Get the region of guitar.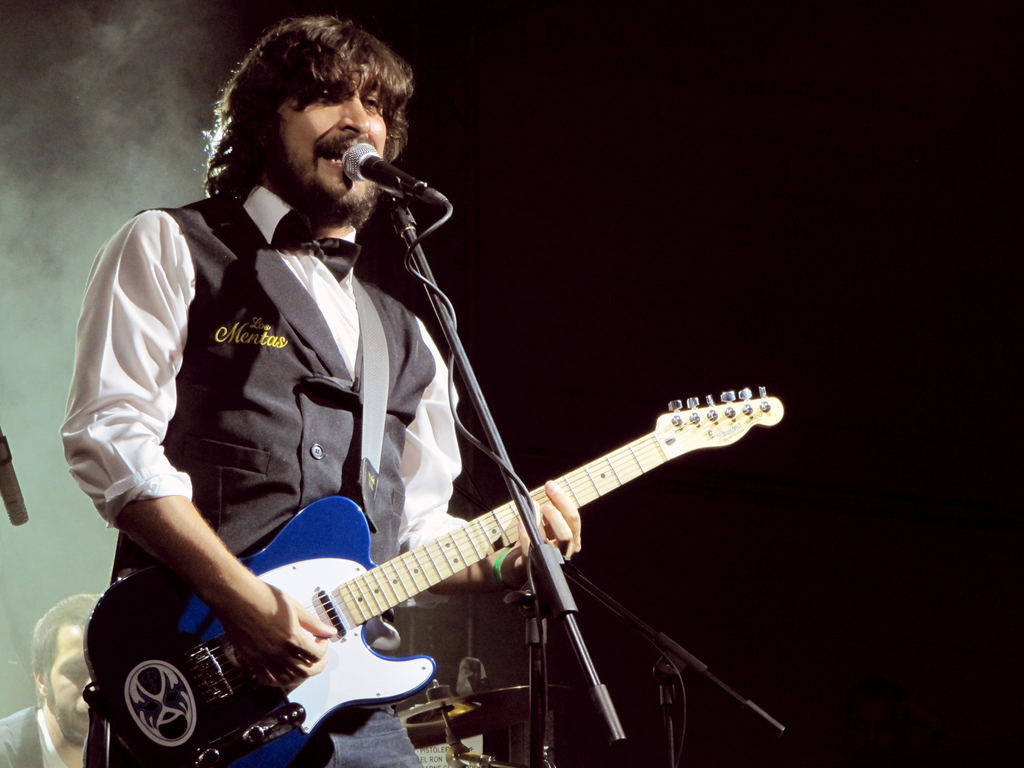
[83,384,783,767].
